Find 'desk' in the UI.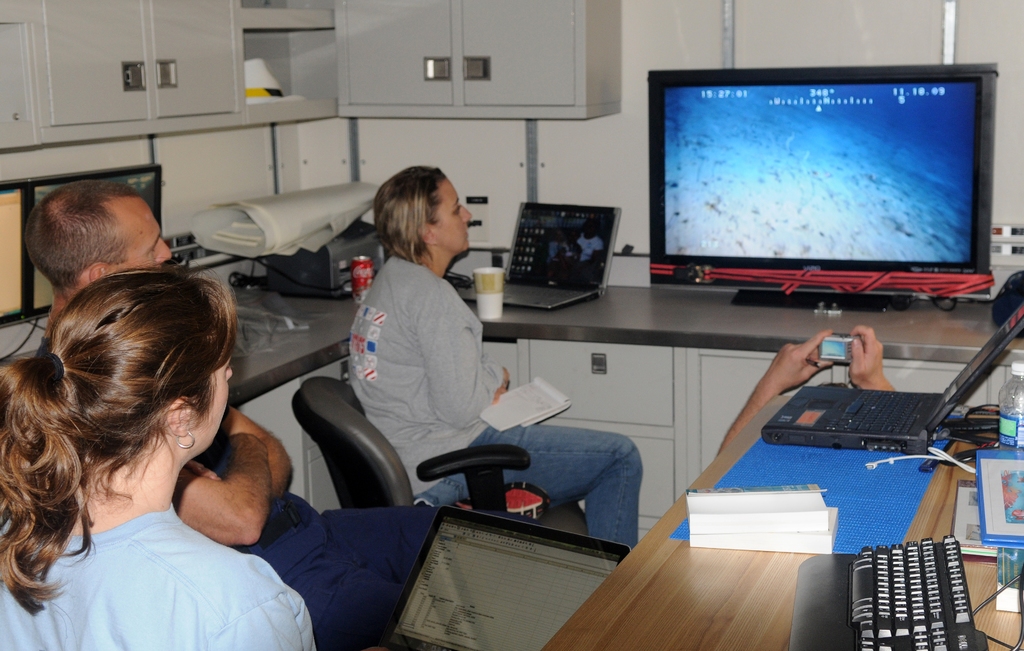
UI element at 412,433,1014,646.
